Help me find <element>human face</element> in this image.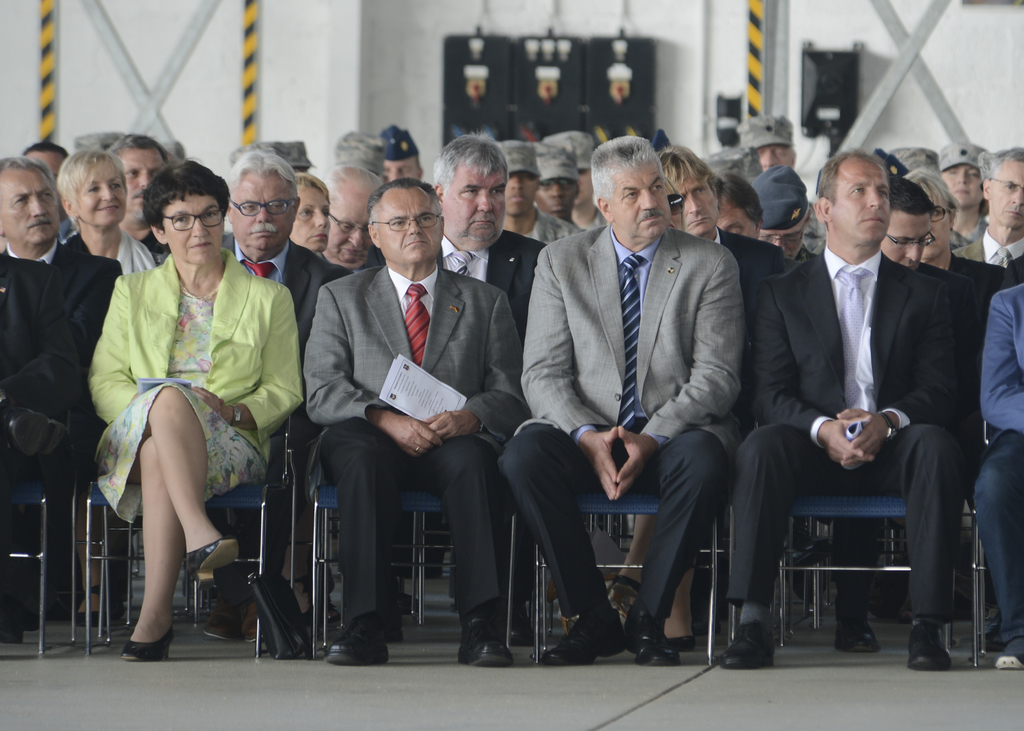
Found it: 941, 166, 984, 211.
